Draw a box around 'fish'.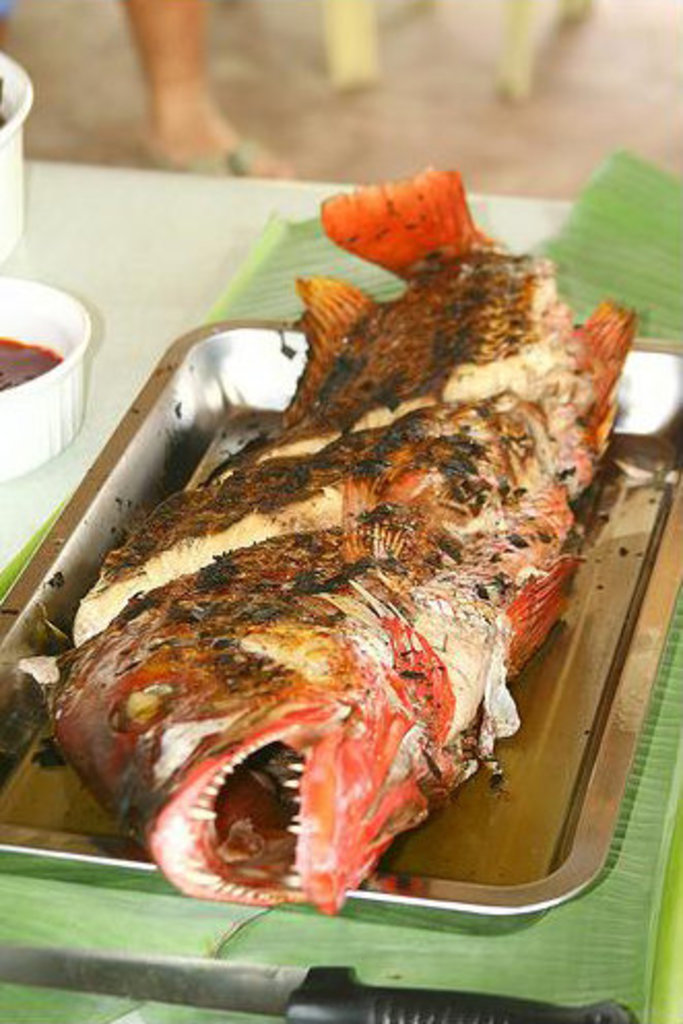
x1=0 y1=301 x2=648 y2=910.
